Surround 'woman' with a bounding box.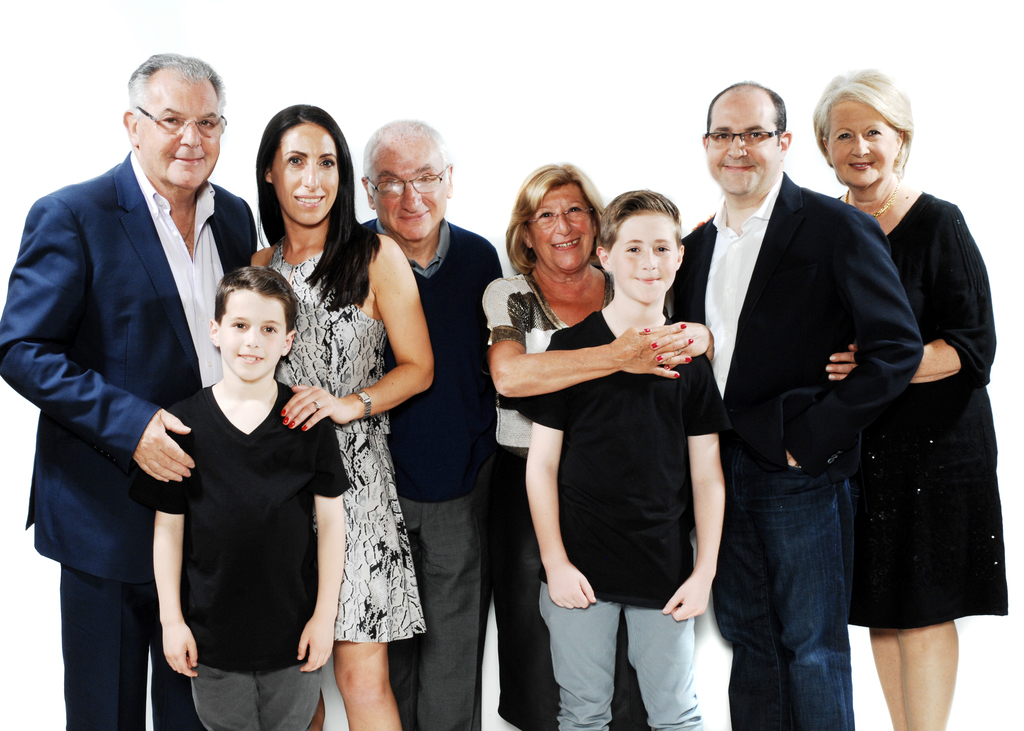
x1=243 y1=103 x2=431 y2=730.
